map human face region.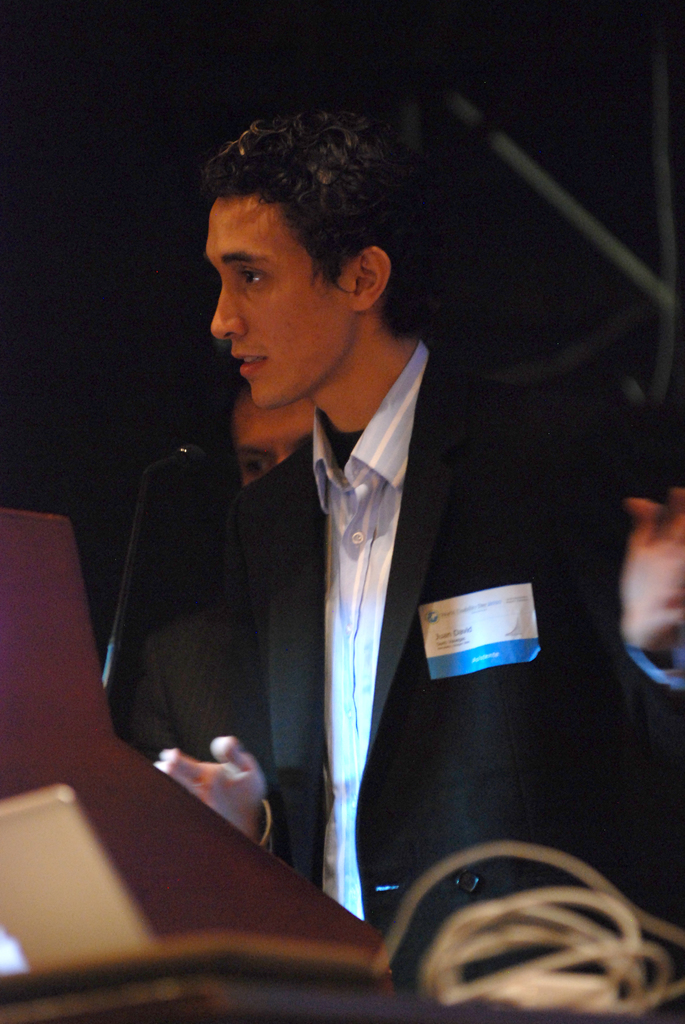
Mapped to <bbox>227, 383, 318, 486</bbox>.
